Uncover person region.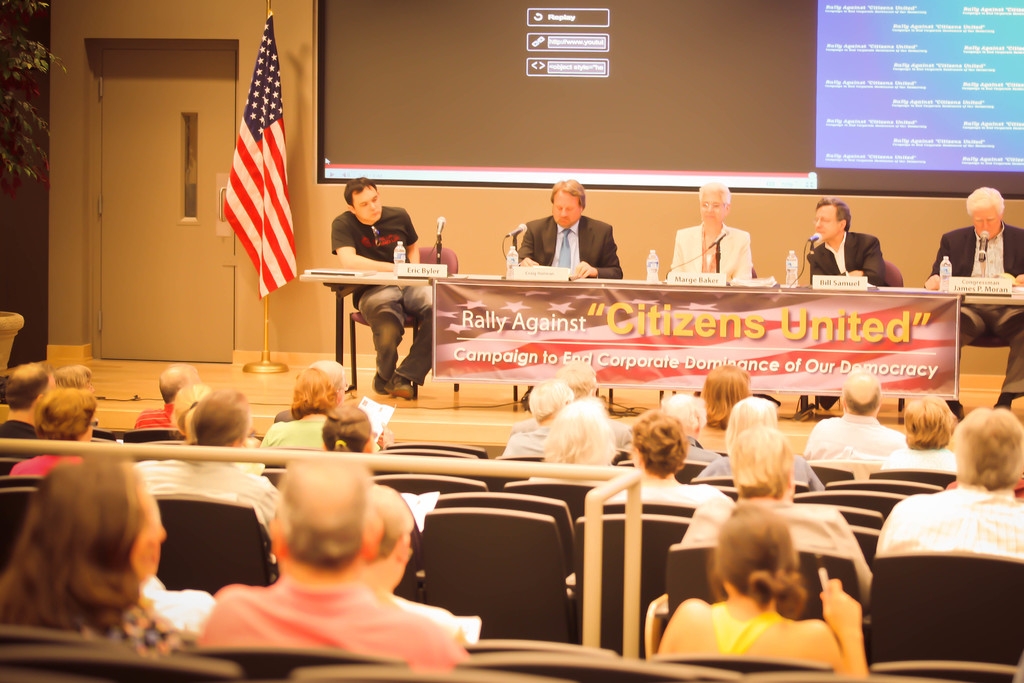
Uncovered: bbox(662, 395, 721, 464).
